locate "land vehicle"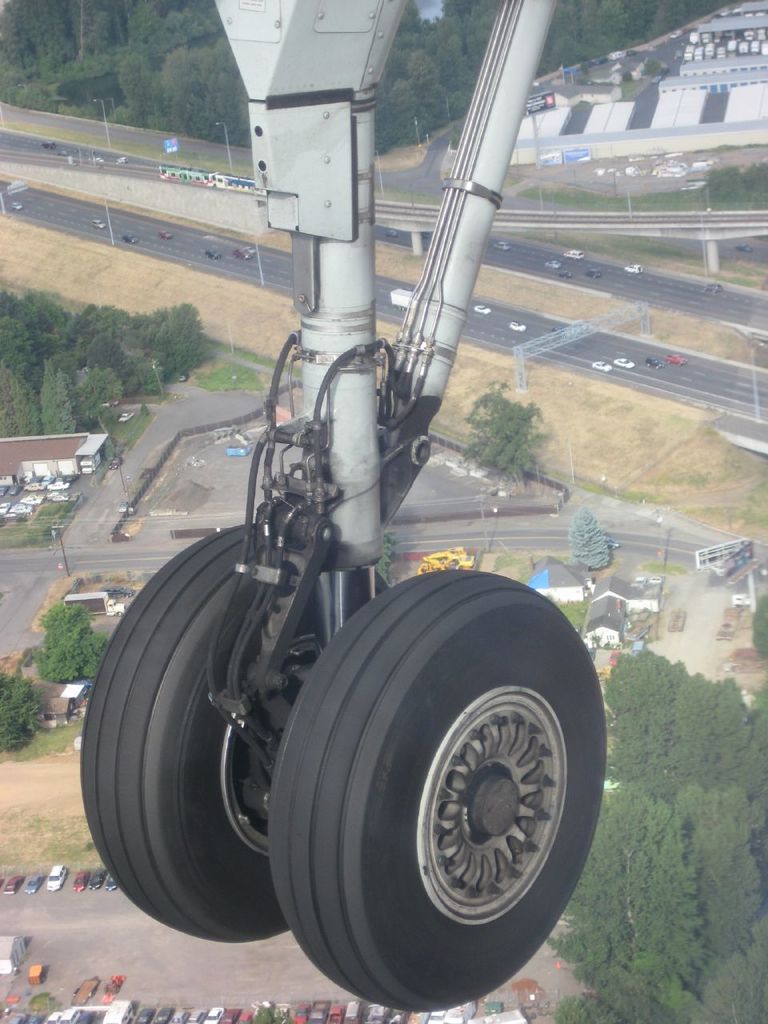
detection(383, 225, 399, 238)
